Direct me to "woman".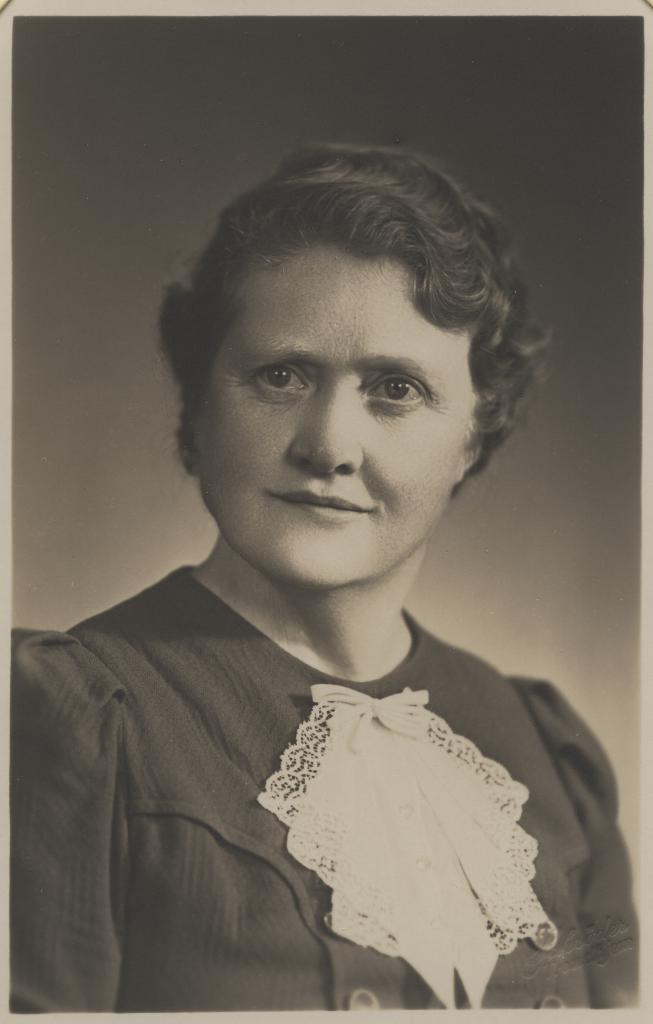
Direction: locate(19, 145, 609, 985).
